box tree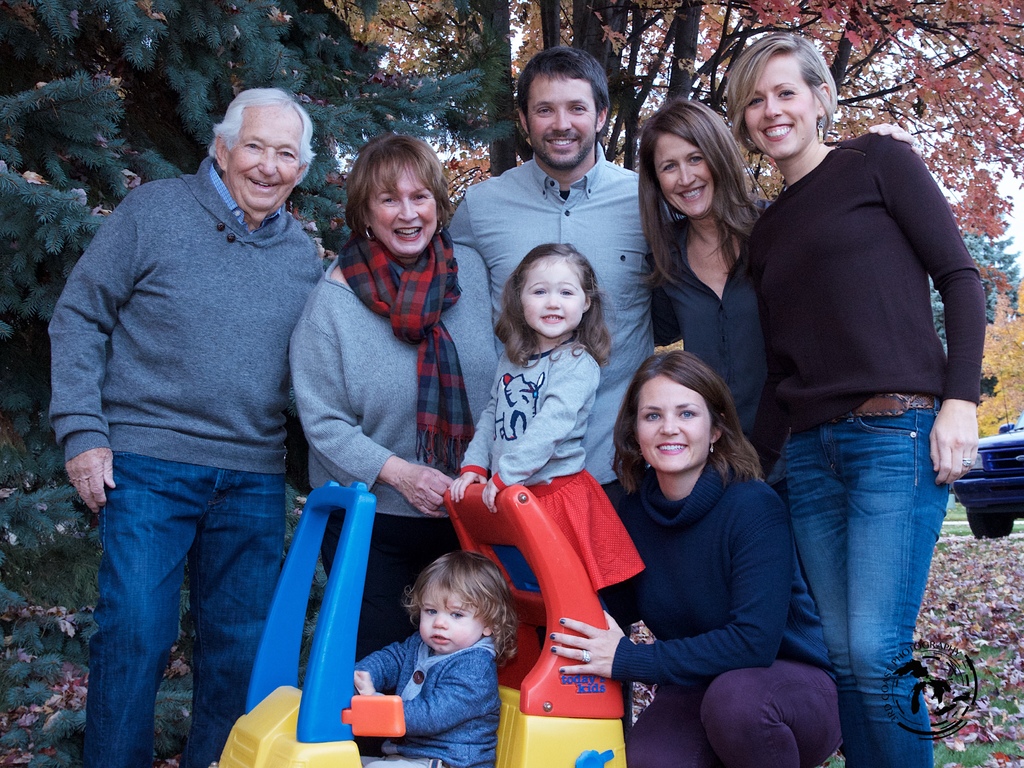
left=927, top=167, right=1023, bottom=430
